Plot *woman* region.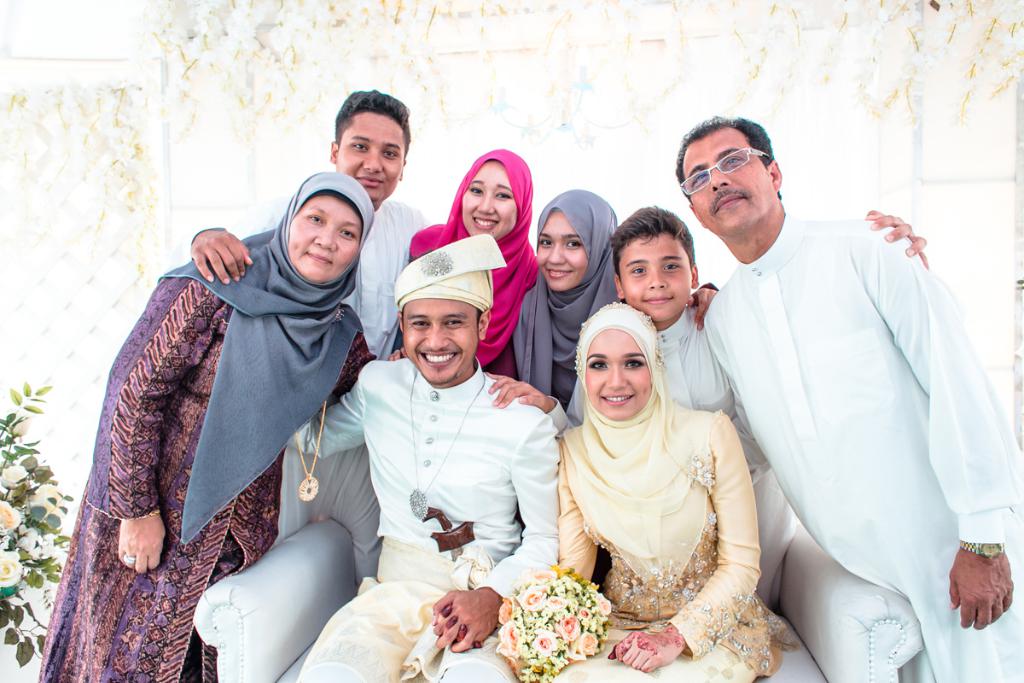
Plotted at [399,147,537,381].
